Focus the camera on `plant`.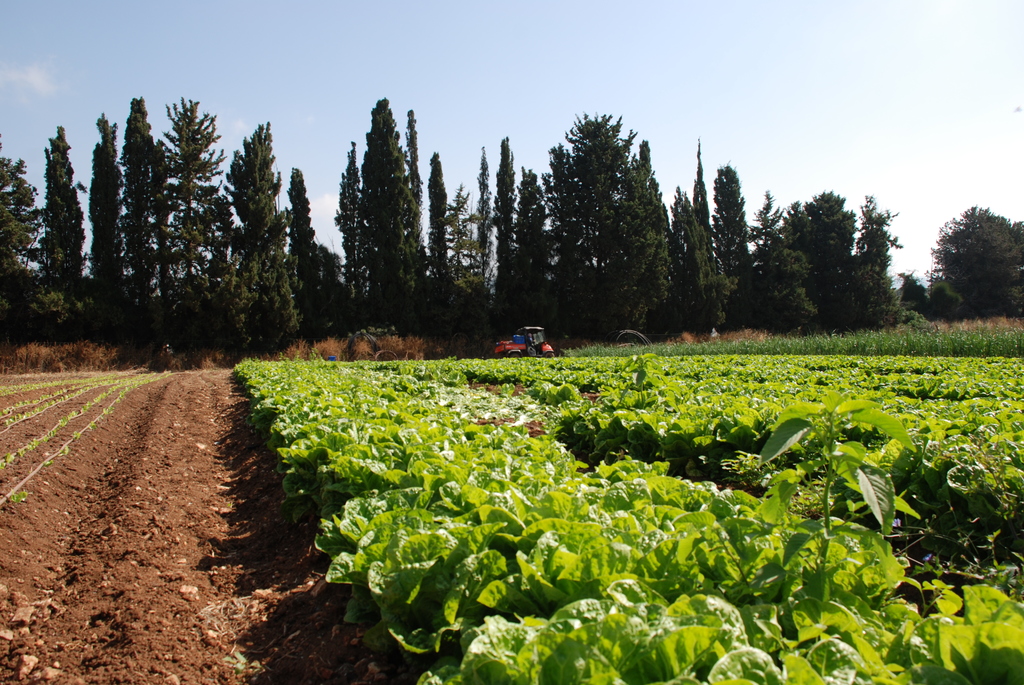
Focus region: [384,342,1023,500].
